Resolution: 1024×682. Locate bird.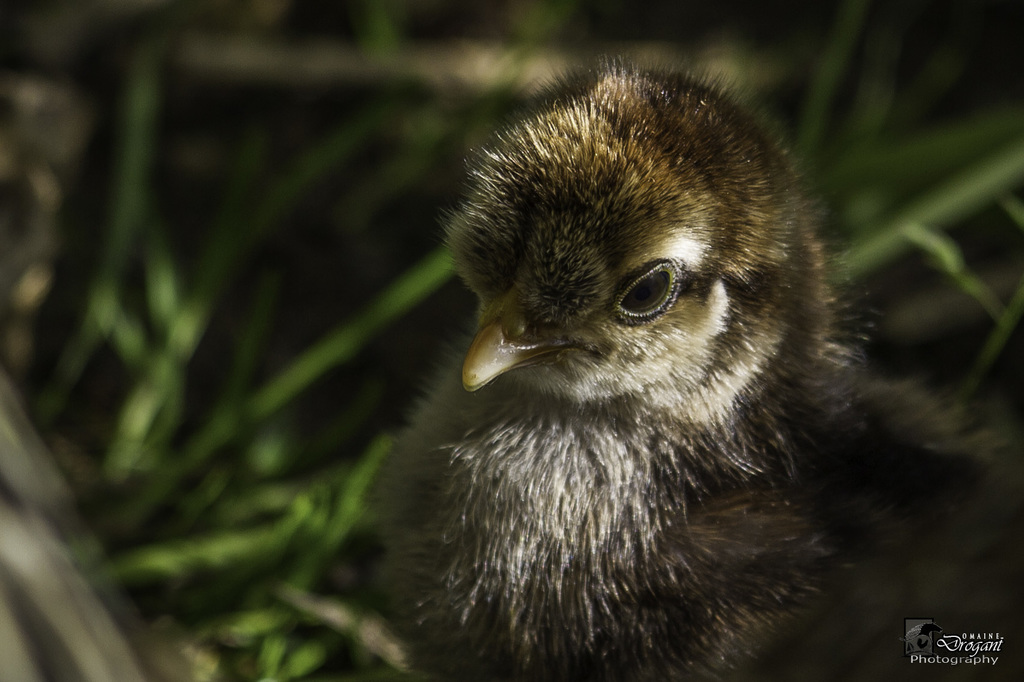
[364, 57, 1023, 681].
